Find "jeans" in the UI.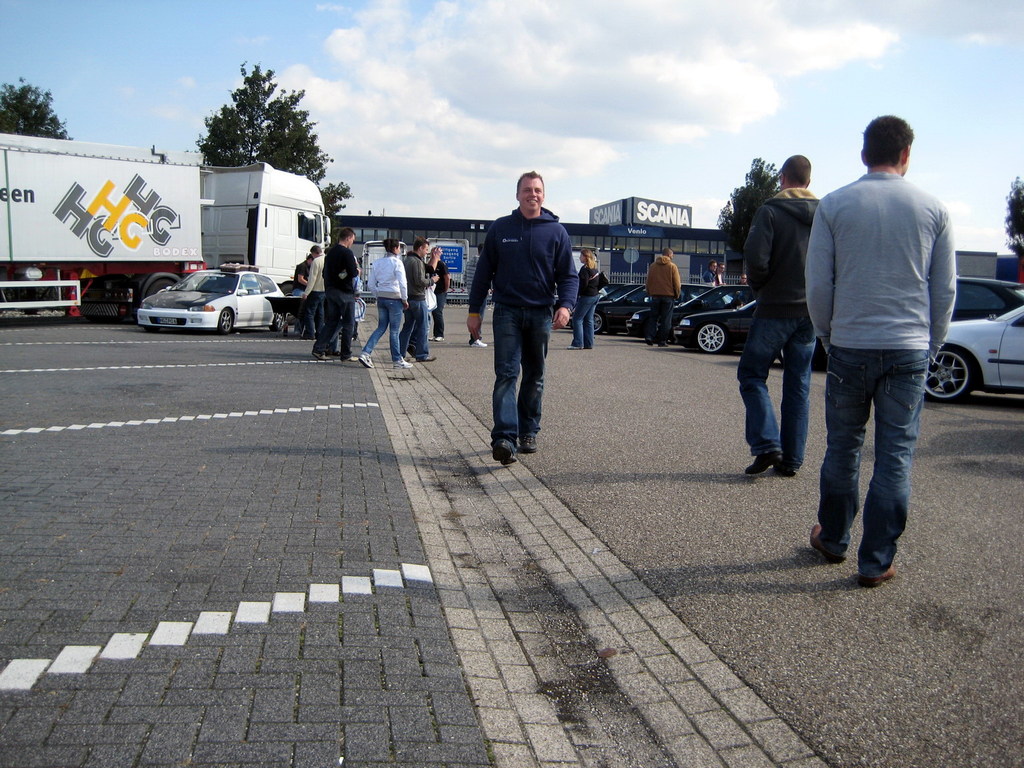
UI element at [x1=363, y1=298, x2=401, y2=357].
